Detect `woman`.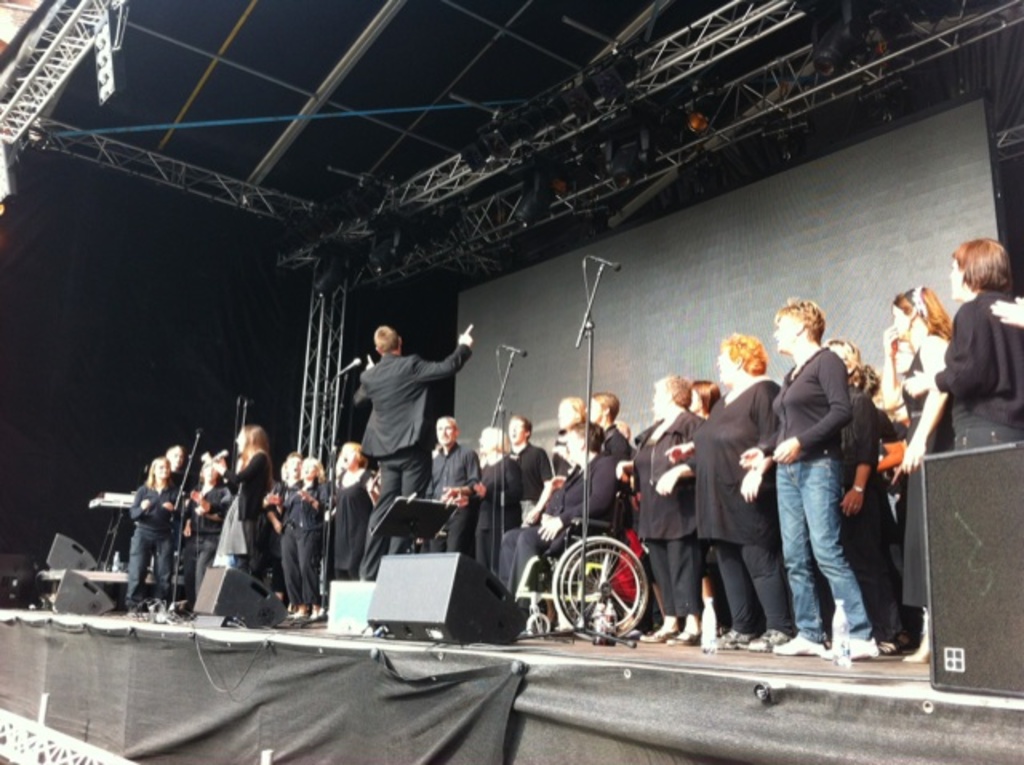
Detected at {"x1": 214, "y1": 427, "x2": 269, "y2": 579}.
